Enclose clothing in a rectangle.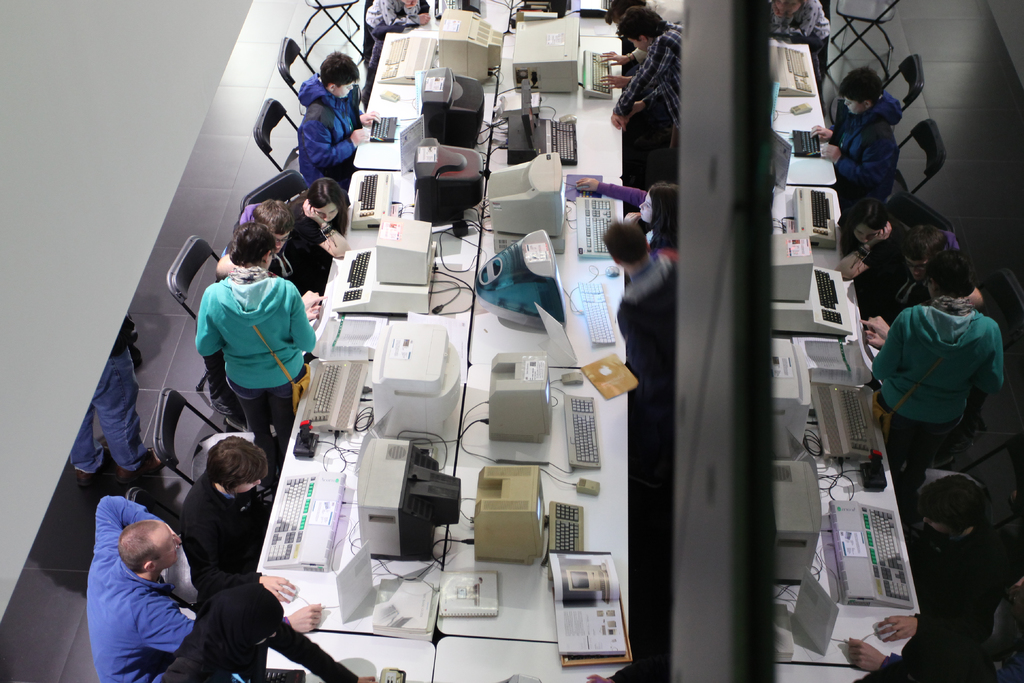
[left=84, top=496, right=294, bottom=682].
